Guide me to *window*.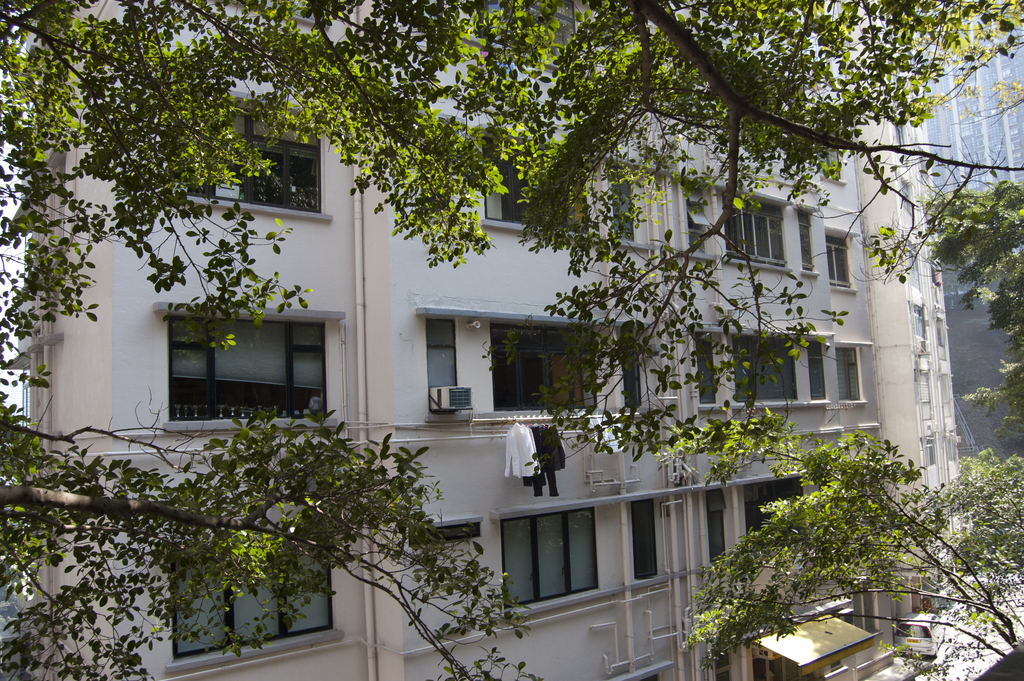
Guidance: pyautogui.locateOnScreen(833, 349, 870, 412).
